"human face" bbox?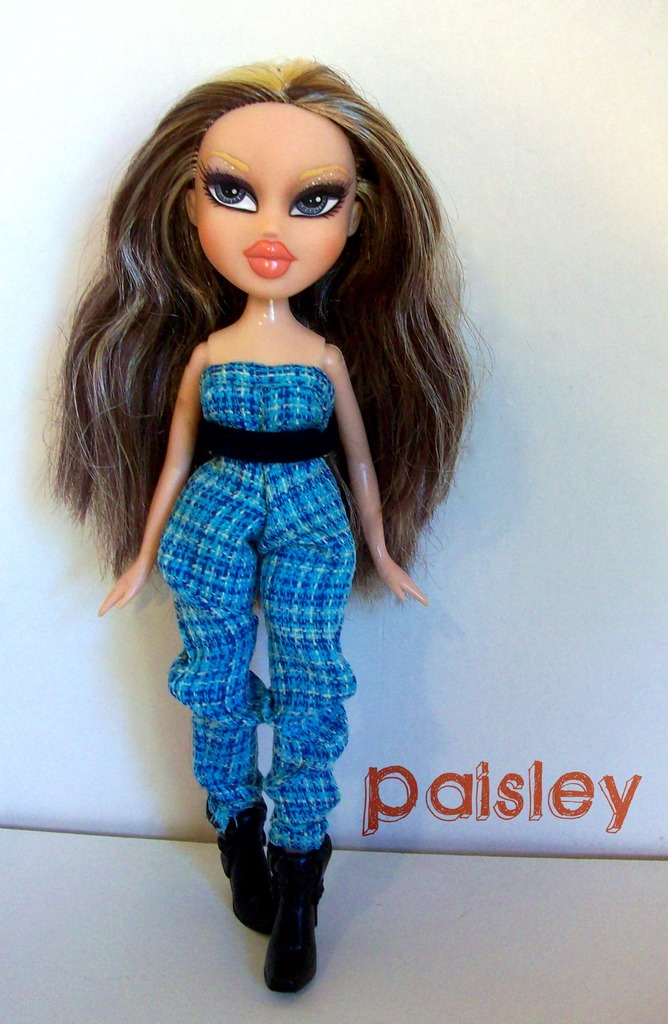
bbox=[196, 97, 359, 302]
